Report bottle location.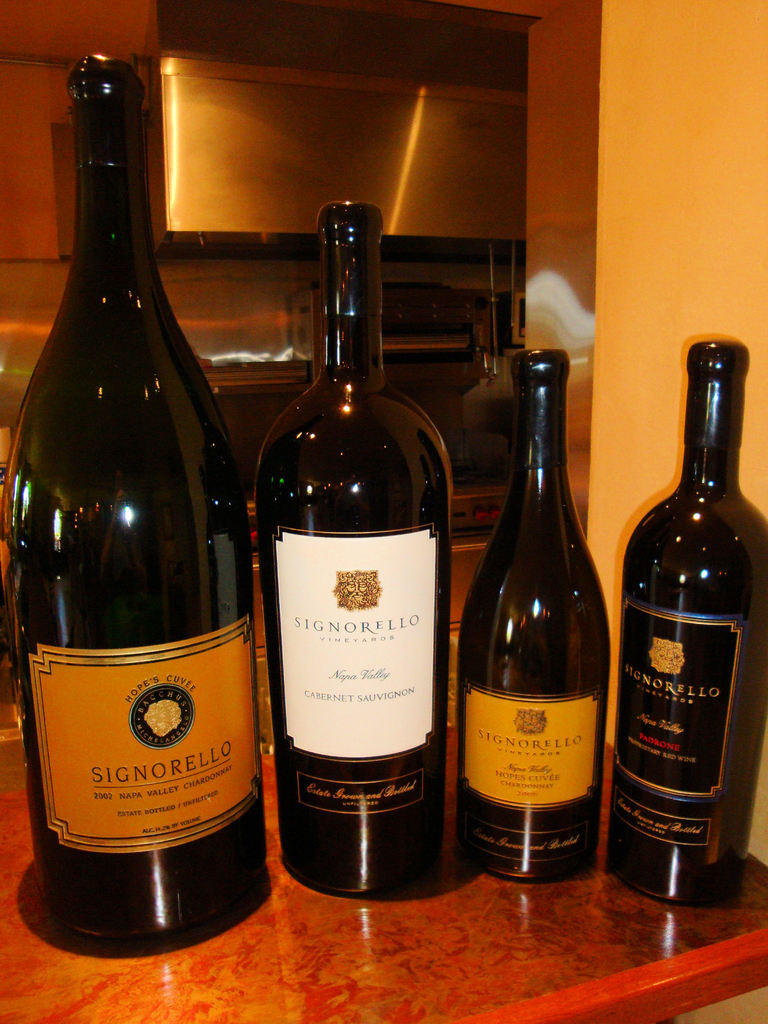
Report: box(0, 58, 266, 948).
